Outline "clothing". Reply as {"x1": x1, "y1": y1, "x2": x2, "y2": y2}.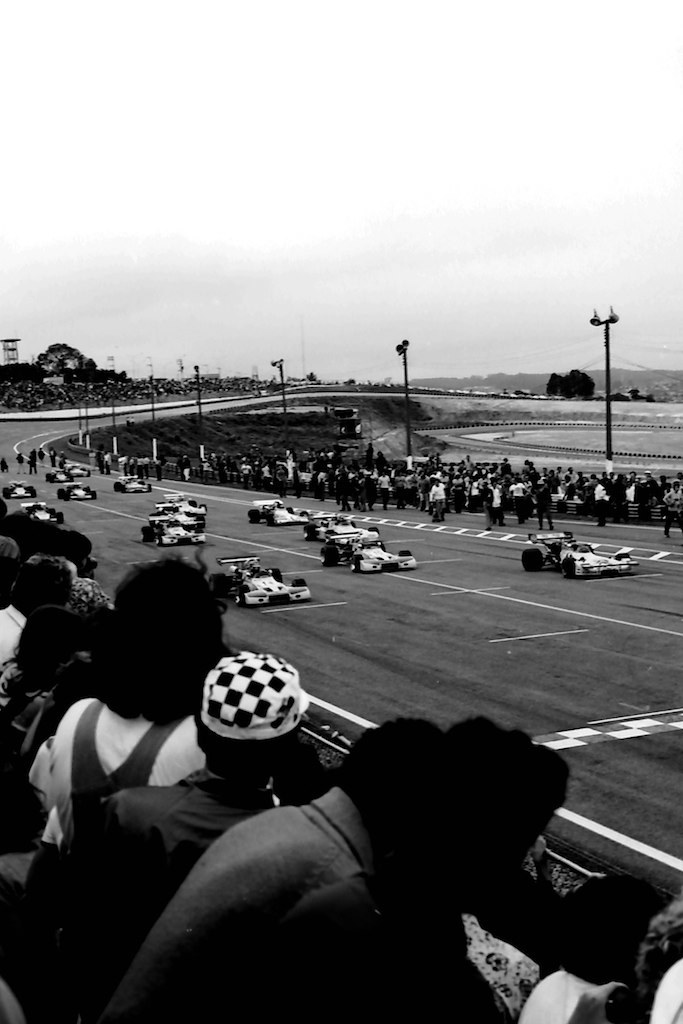
{"x1": 82, "y1": 779, "x2": 515, "y2": 1023}.
